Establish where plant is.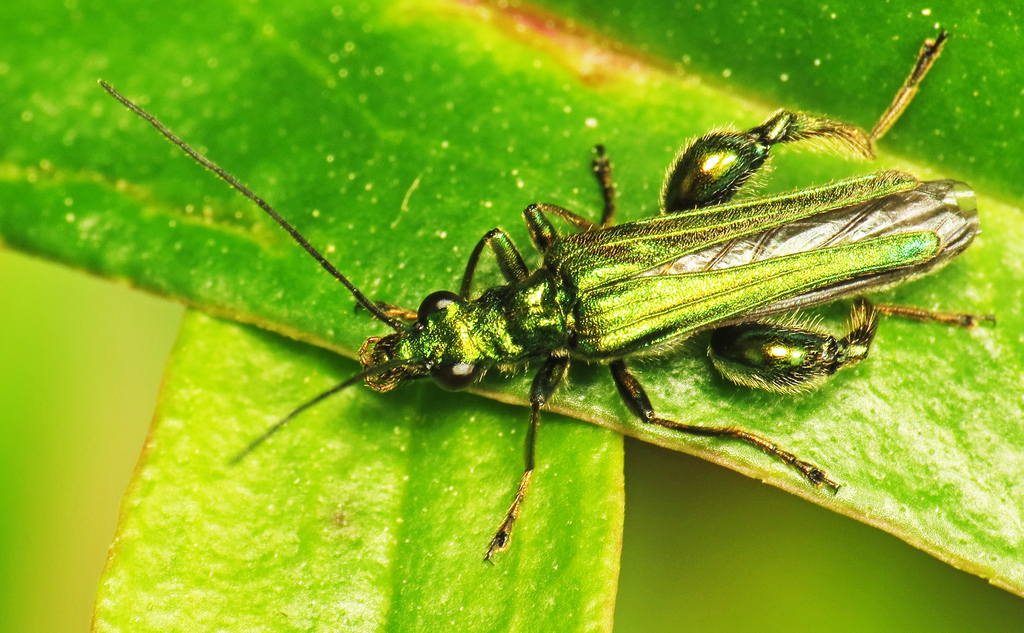
Established at 0, 0, 1023, 632.
